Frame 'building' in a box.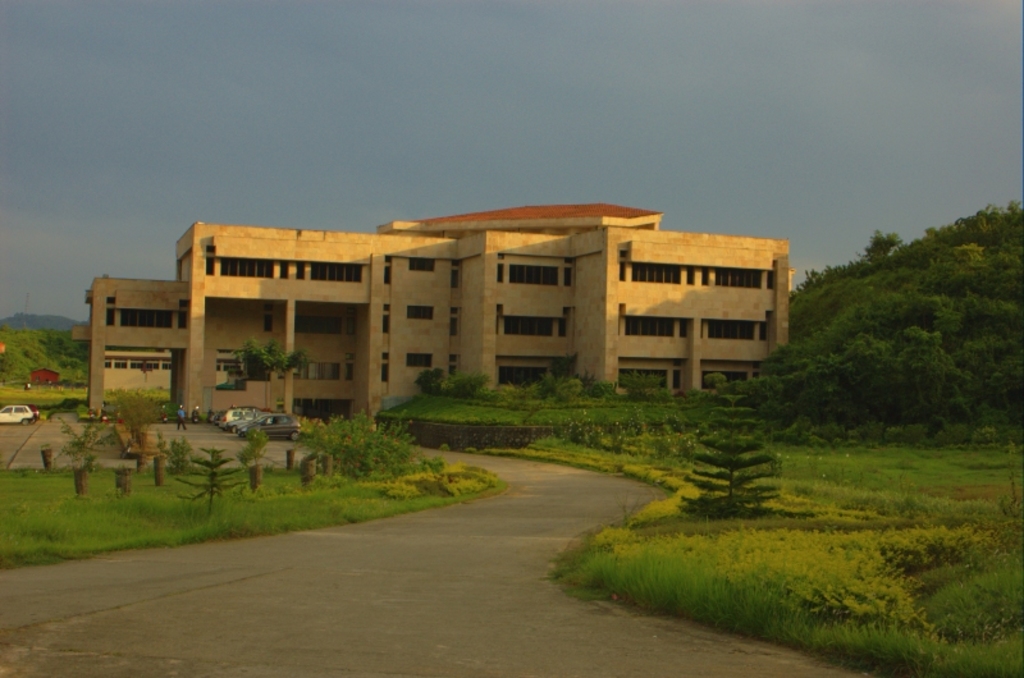
crop(73, 197, 786, 422).
